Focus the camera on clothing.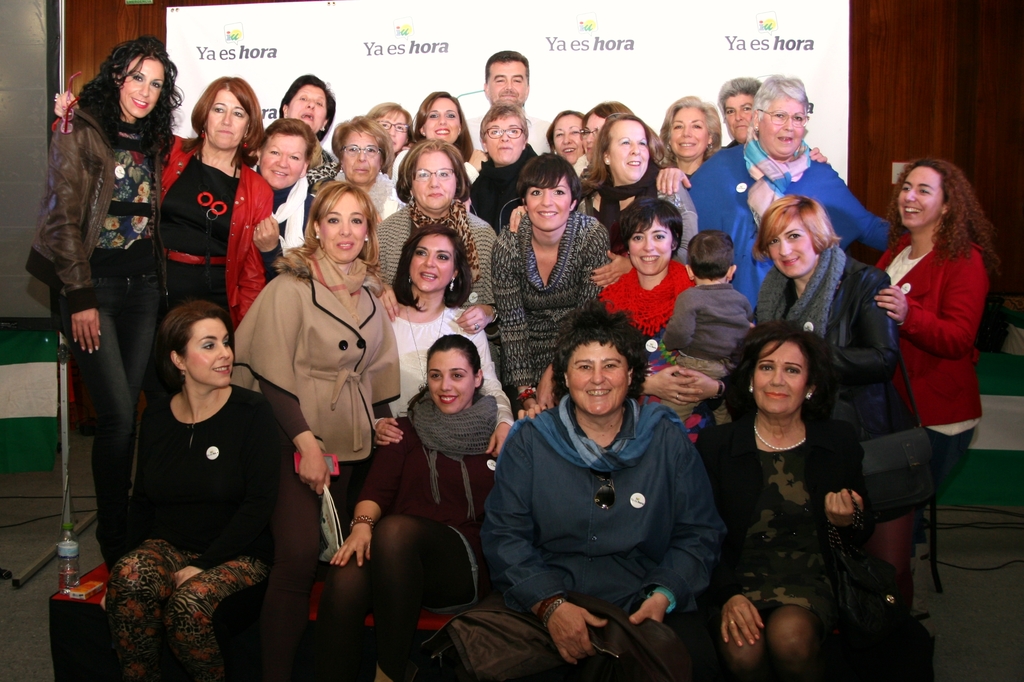
Focus region: (left=359, top=389, right=509, bottom=681).
